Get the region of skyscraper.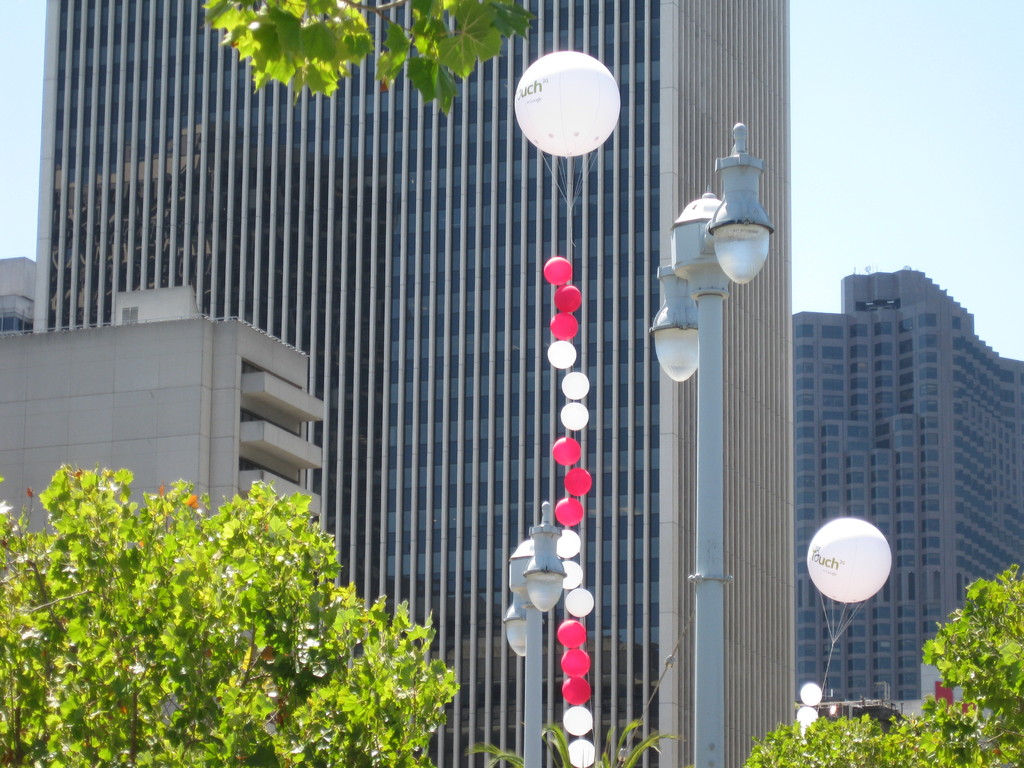
BBox(765, 268, 1009, 680).
